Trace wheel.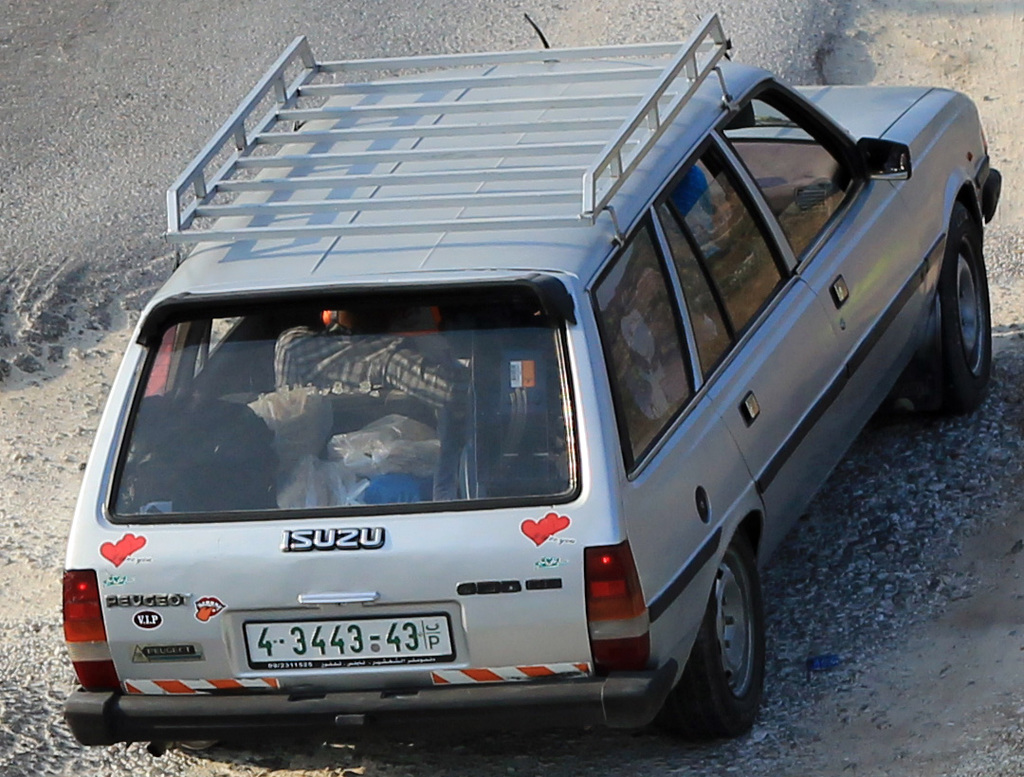
Traced to 663:532:780:738.
